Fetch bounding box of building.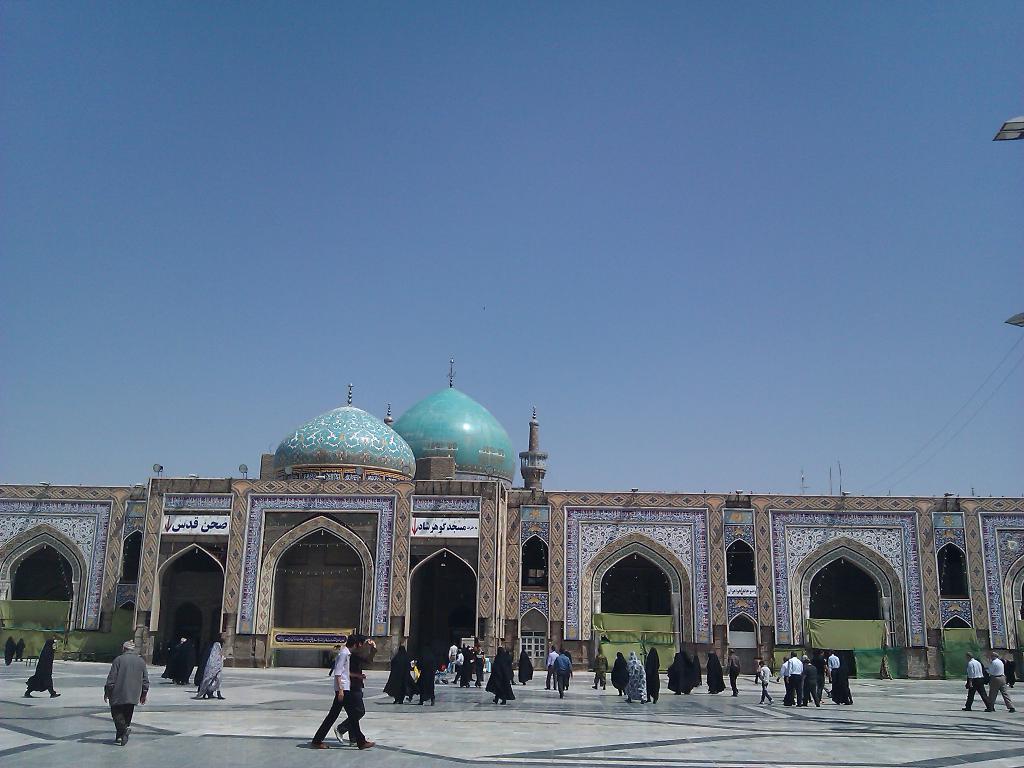
Bbox: <region>3, 358, 1023, 668</region>.
